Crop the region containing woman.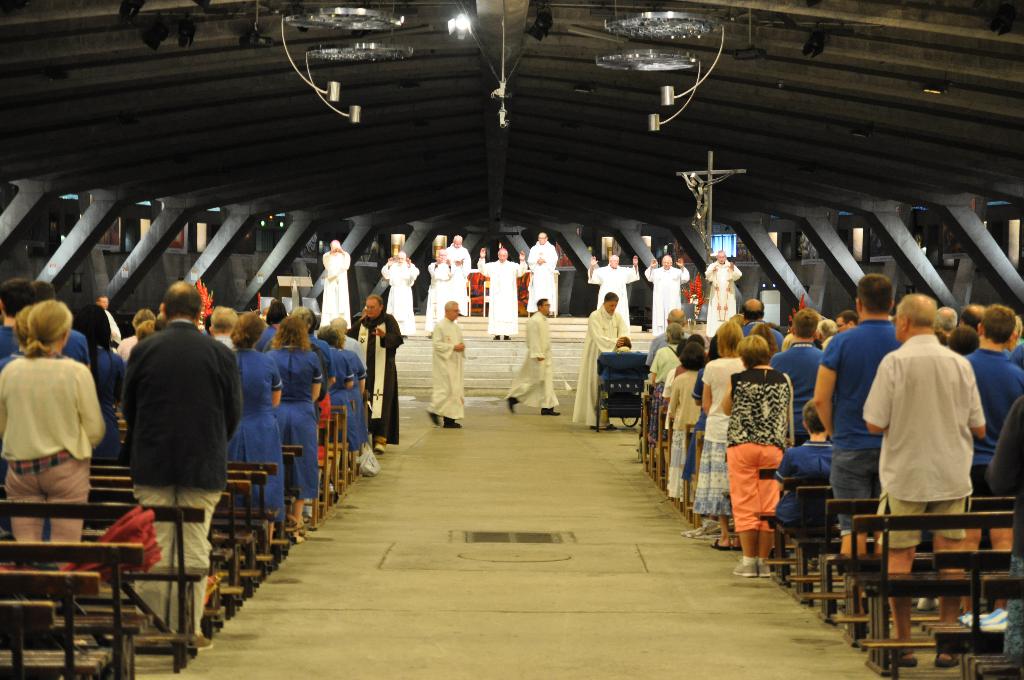
Crop region: [left=323, top=328, right=356, bottom=460].
